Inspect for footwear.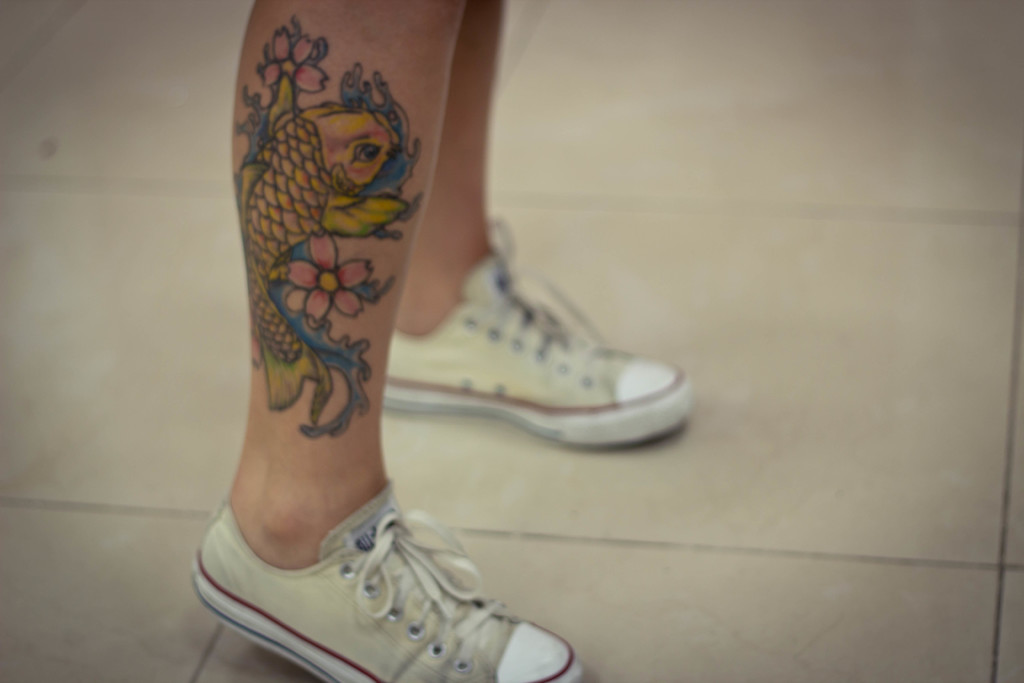
Inspection: <box>397,239,696,475</box>.
